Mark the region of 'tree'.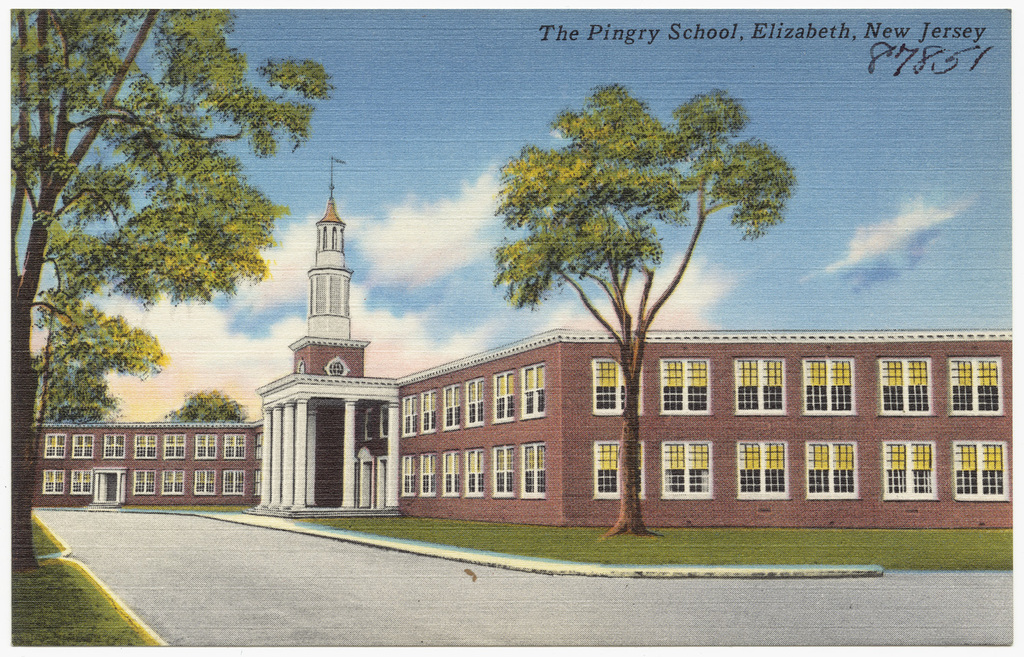
Region: box=[29, 349, 130, 421].
